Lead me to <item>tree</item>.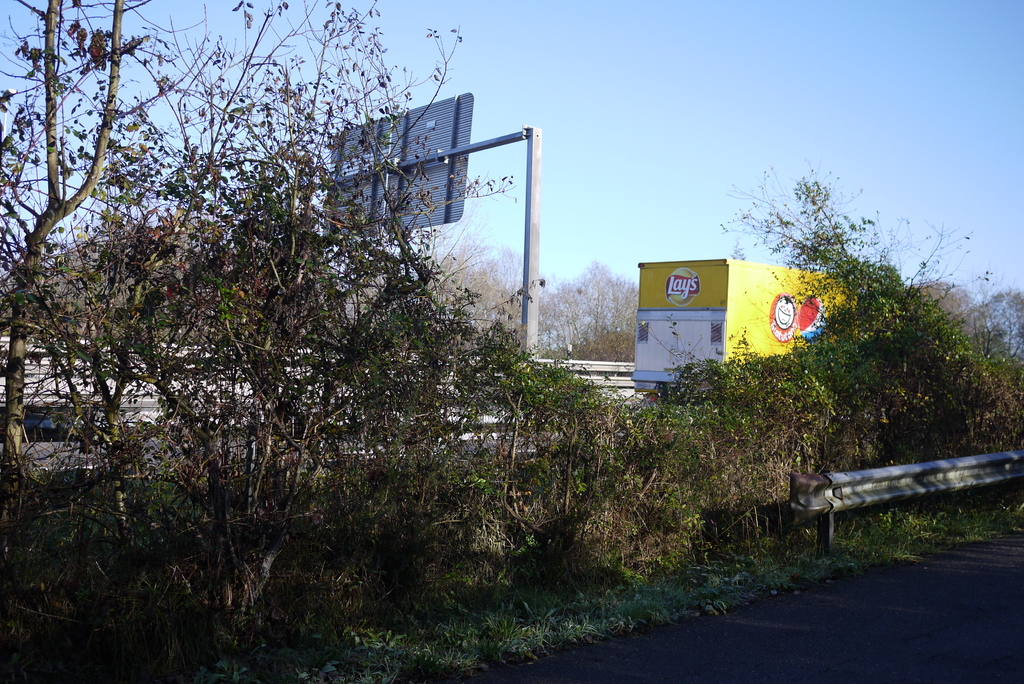
Lead to left=980, top=284, right=1023, bottom=362.
